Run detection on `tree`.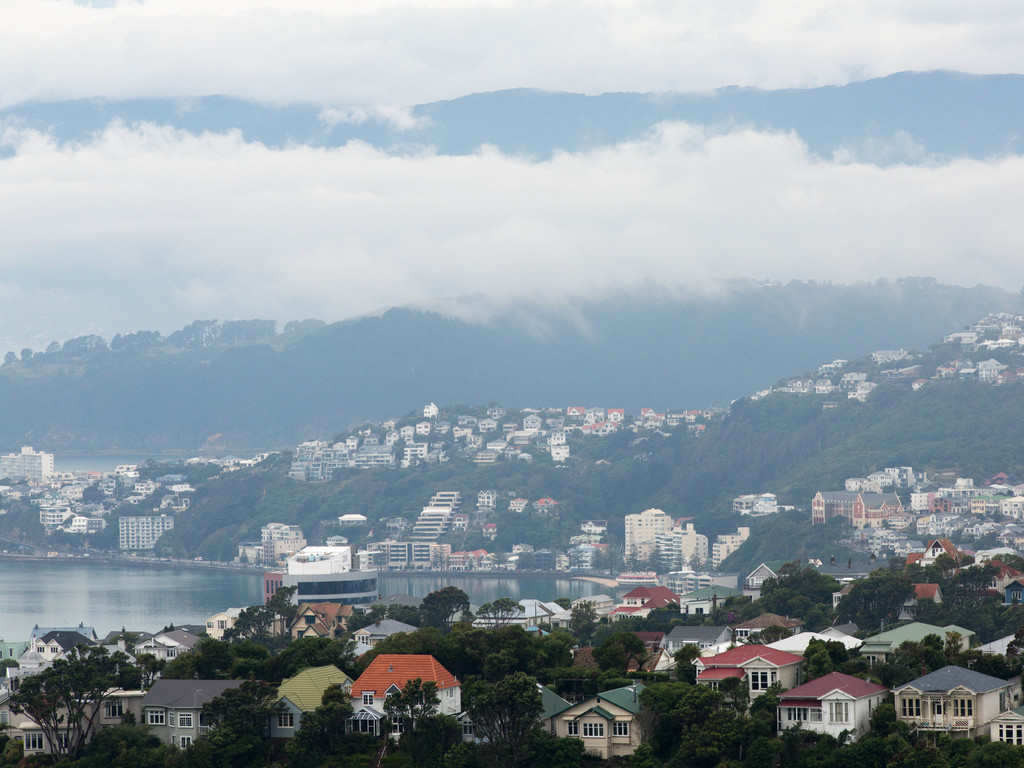
Result: [left=841, top=574, right=922, bottom=642].
